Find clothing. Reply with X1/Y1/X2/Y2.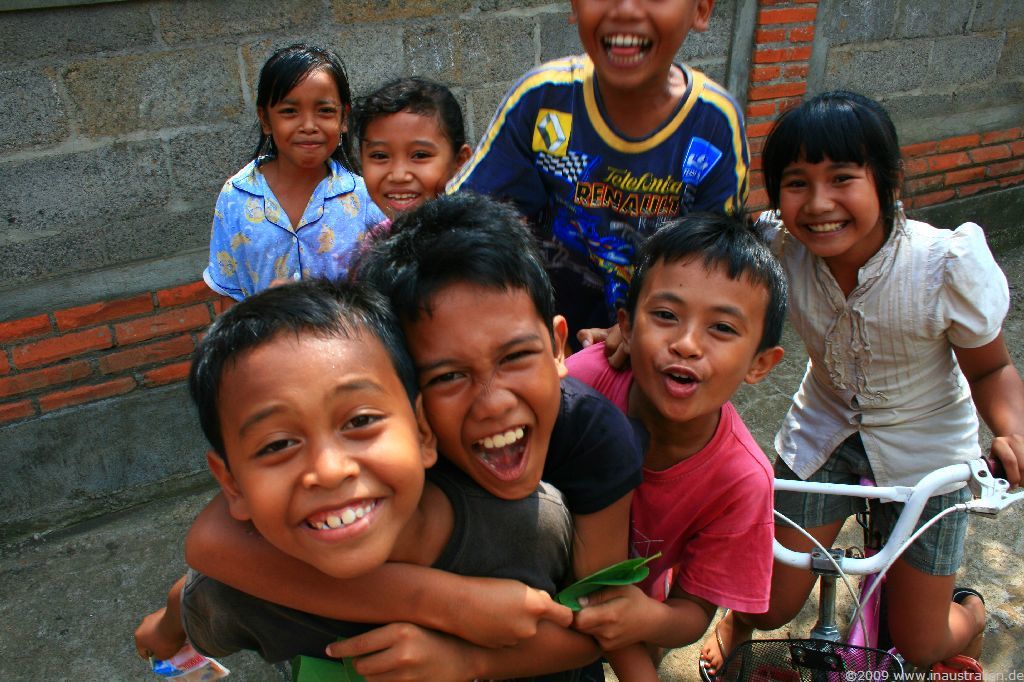
559/332/768/611.
